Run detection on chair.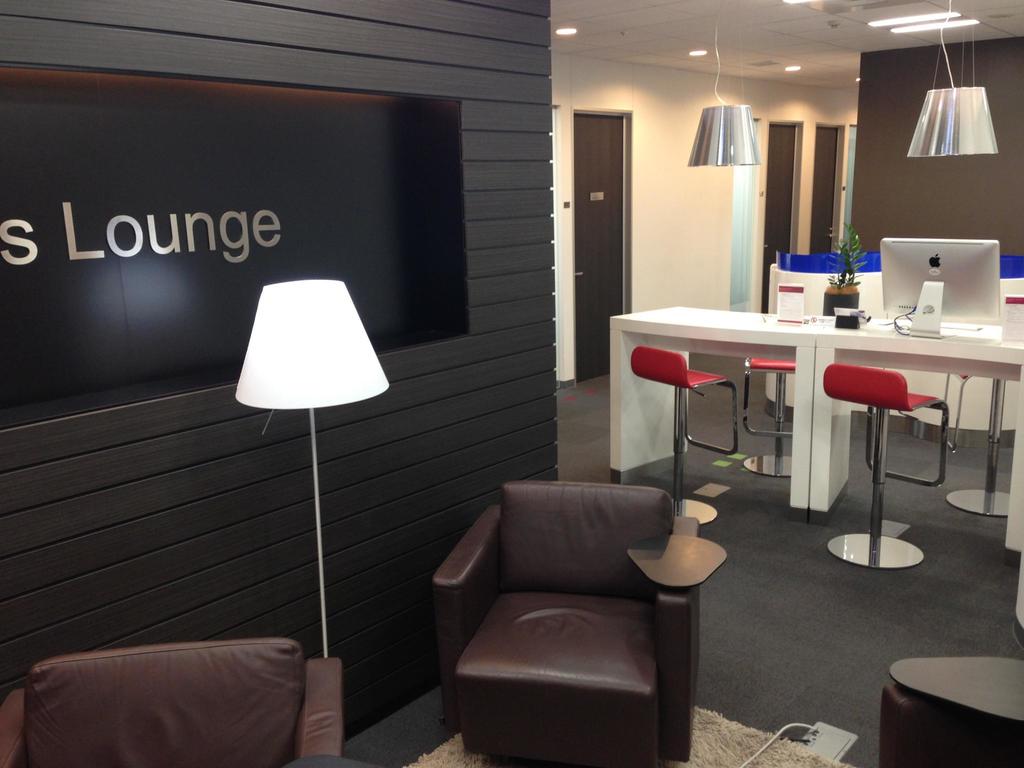
Result: <box>0,638,346,766</box>.
